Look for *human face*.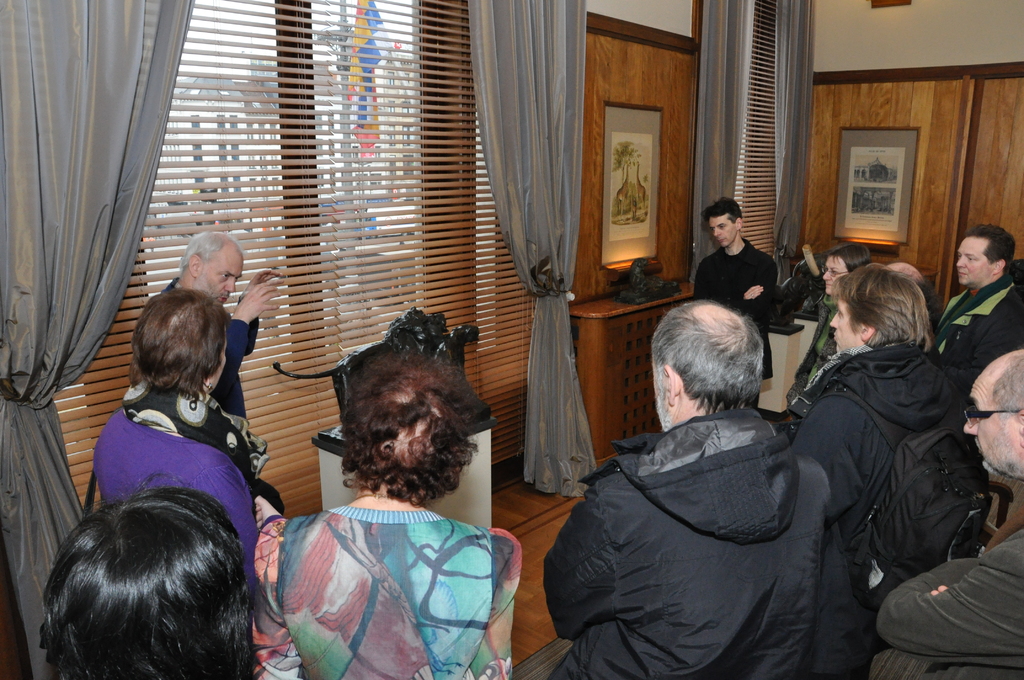
Found: 956, 236, 994, 286.
